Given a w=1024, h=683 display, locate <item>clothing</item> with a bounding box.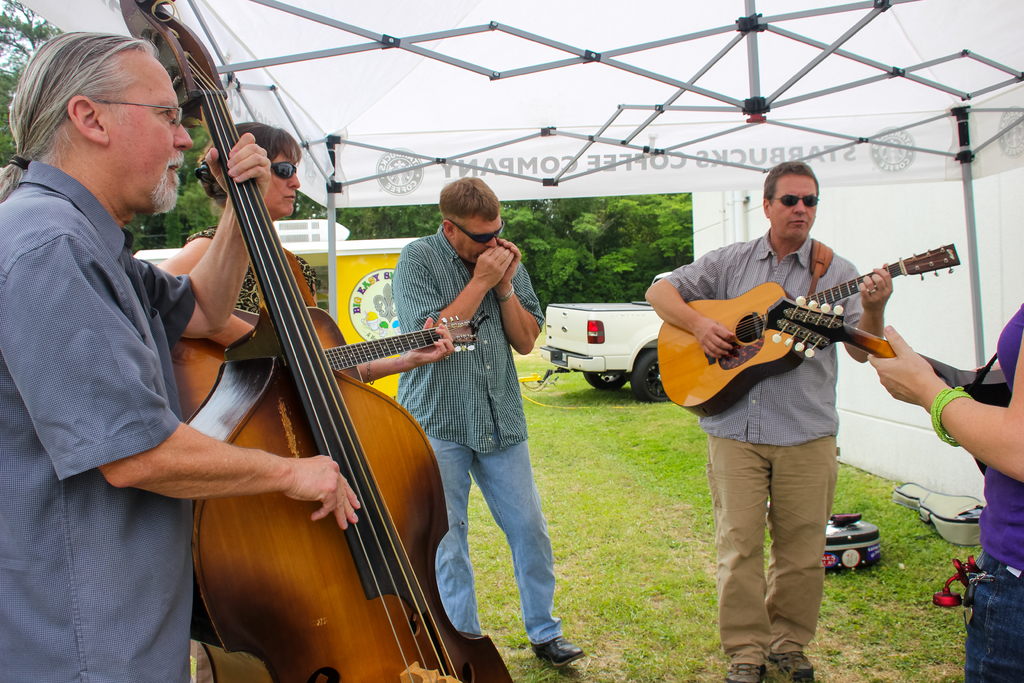
Located: pyautogui.locateOnScreen(390, 231, 561, 639).
